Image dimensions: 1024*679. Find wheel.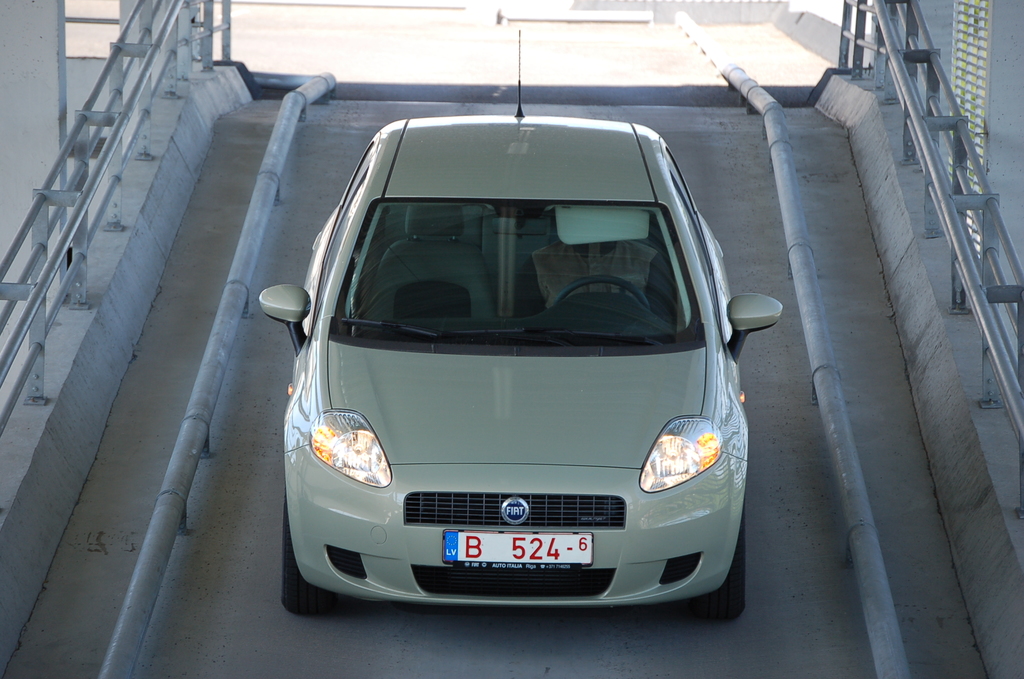
x1=560, y1=279, x2=656, y2=313.
